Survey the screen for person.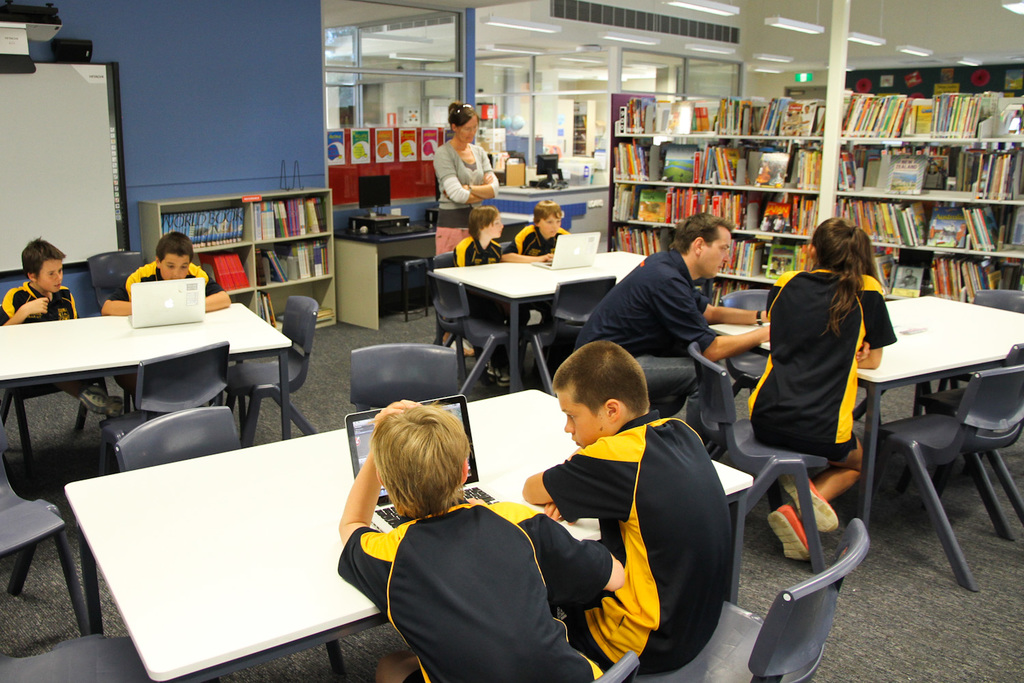
Survey found: (573, 212, 771, 438).
